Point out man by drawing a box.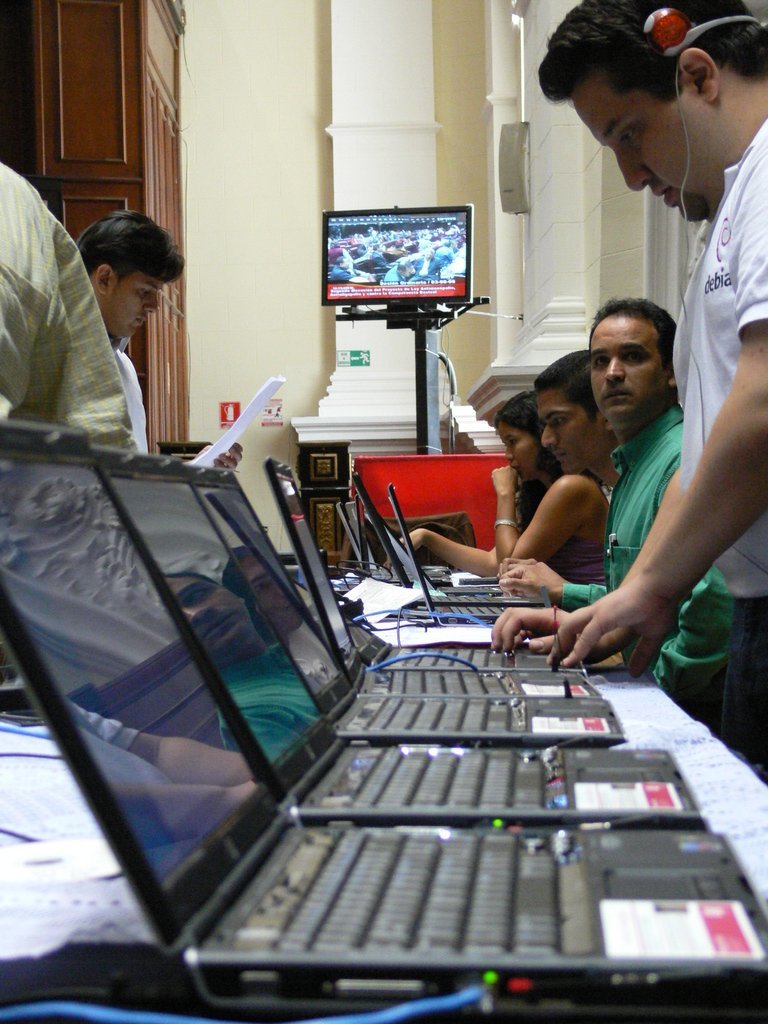
534 0 767 784.
